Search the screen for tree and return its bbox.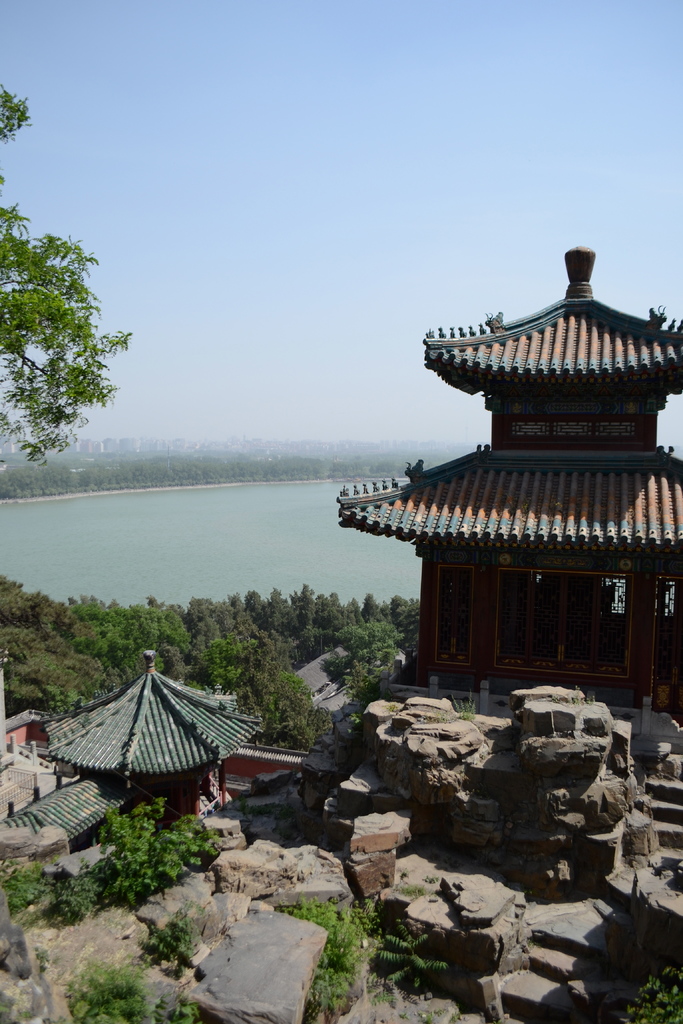
Found: x1=0 y1=573 x2=104 y2=694.
